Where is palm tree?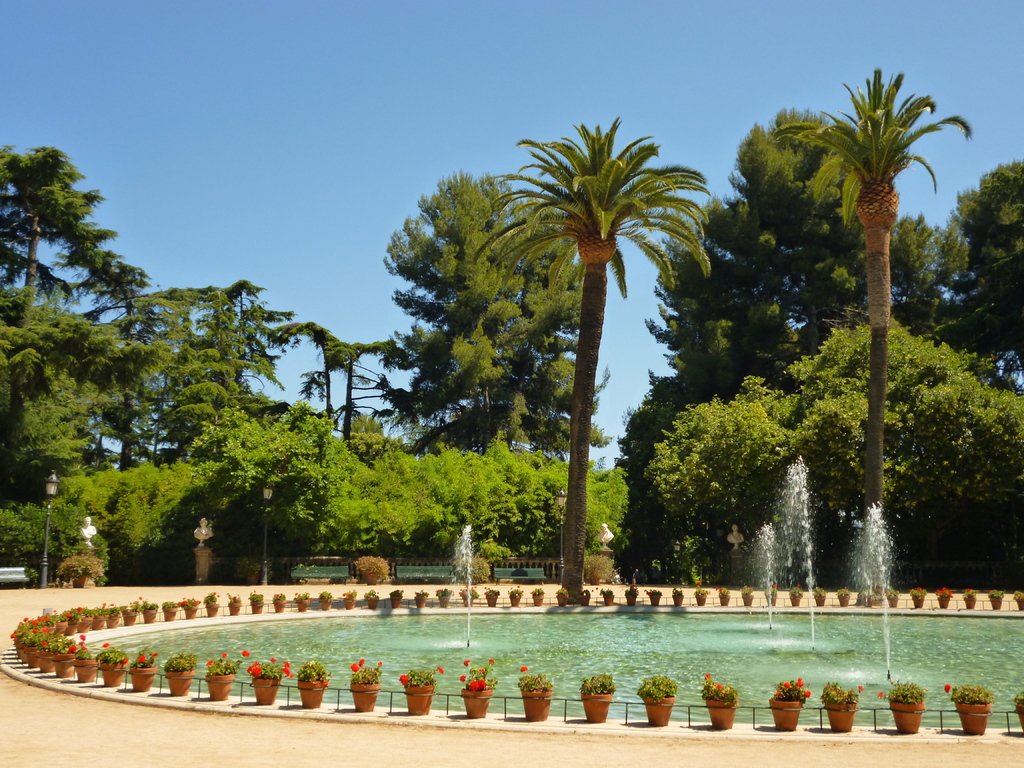
778:60:976:517.
